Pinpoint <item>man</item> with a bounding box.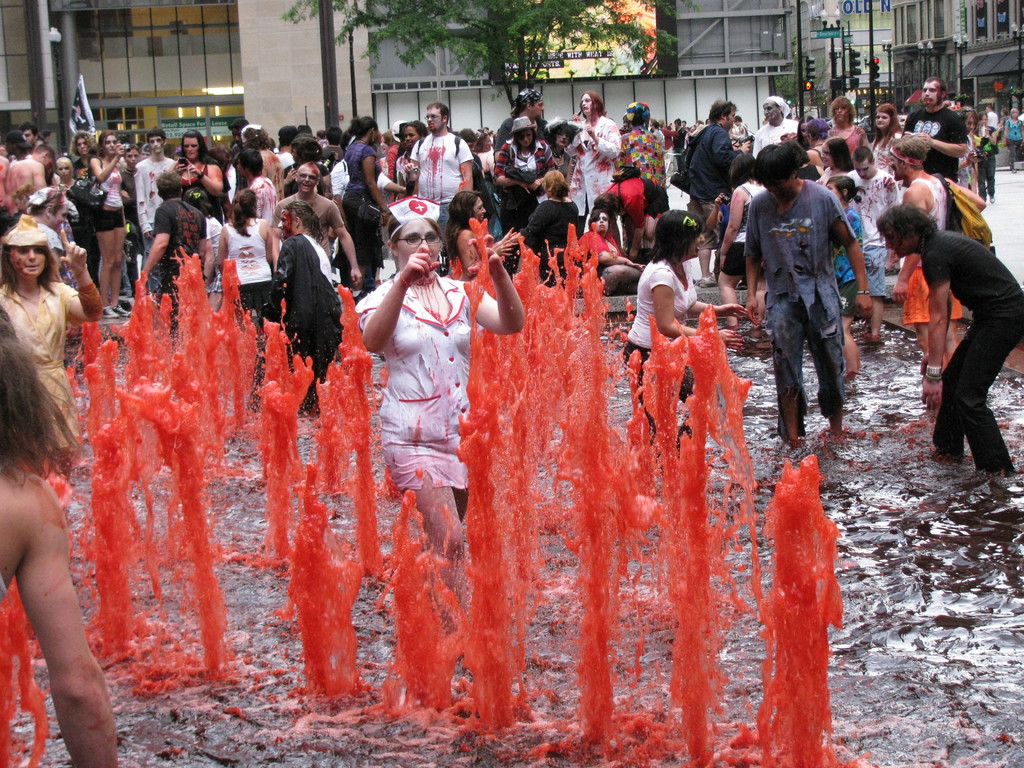
750, 93, 806, 152.
